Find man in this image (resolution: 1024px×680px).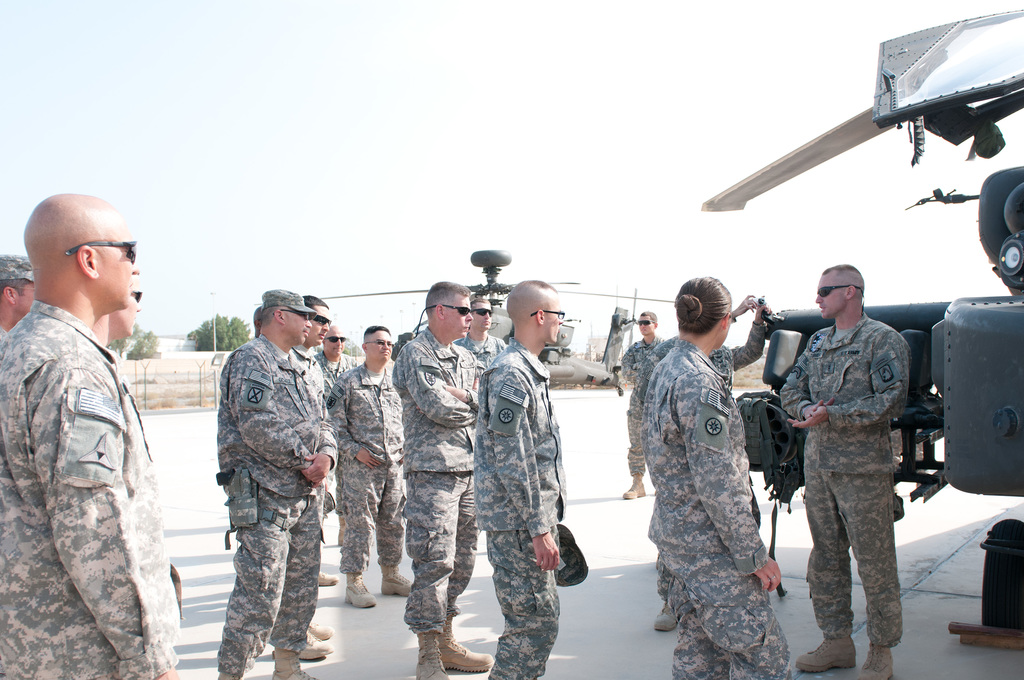
[left=619, top=313, right=668, bottom=497].
